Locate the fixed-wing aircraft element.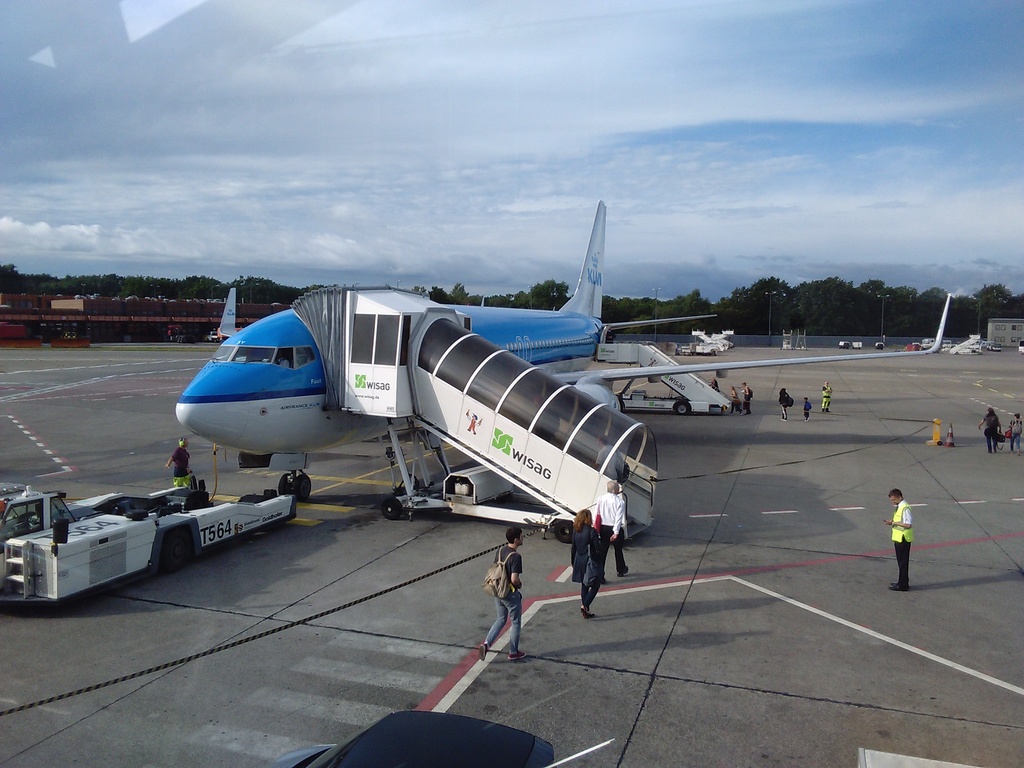
Element bbox: locate(215, 284, 237, 338).
